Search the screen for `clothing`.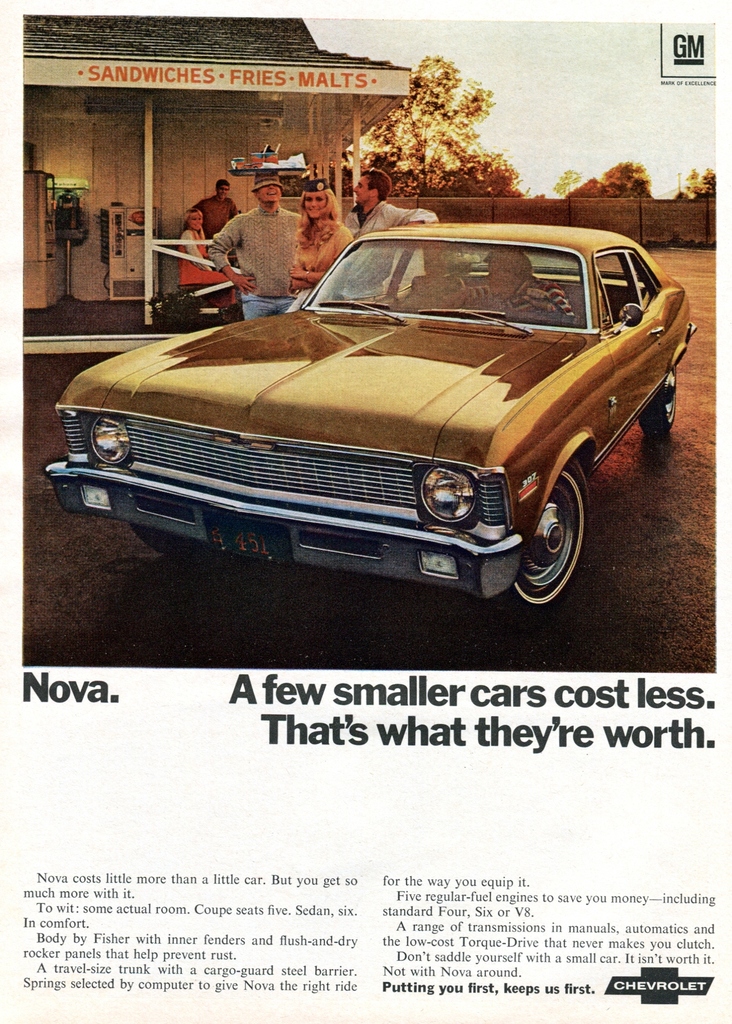
Found at bbox=[339, 192, 438, 288].
